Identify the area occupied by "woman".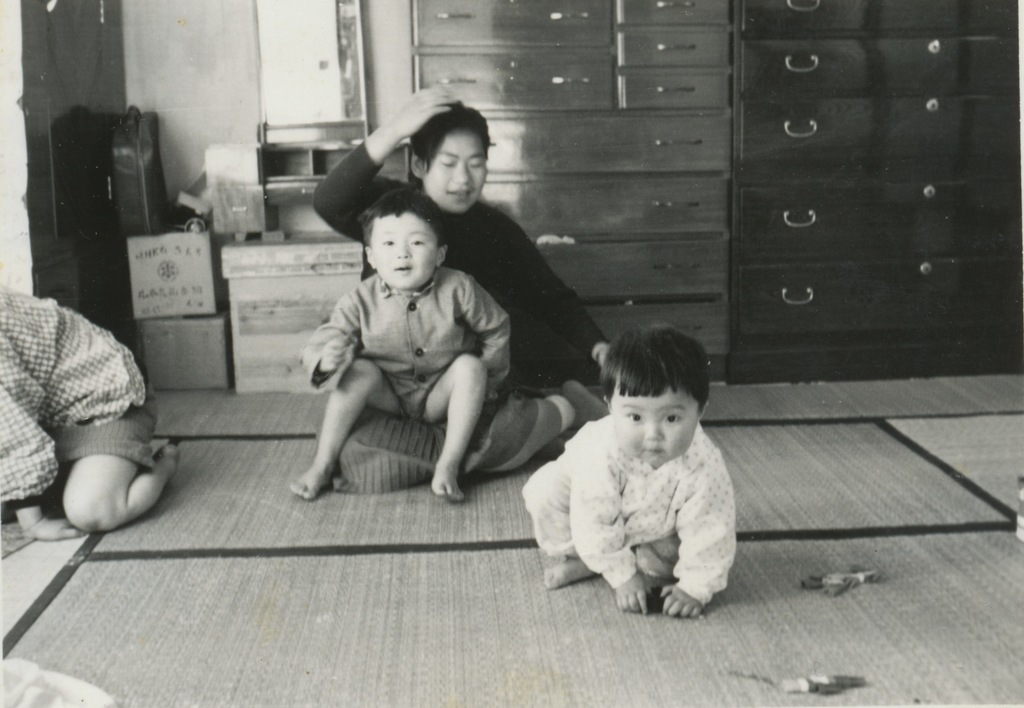
Area: box(309, 86, 618, 499).
